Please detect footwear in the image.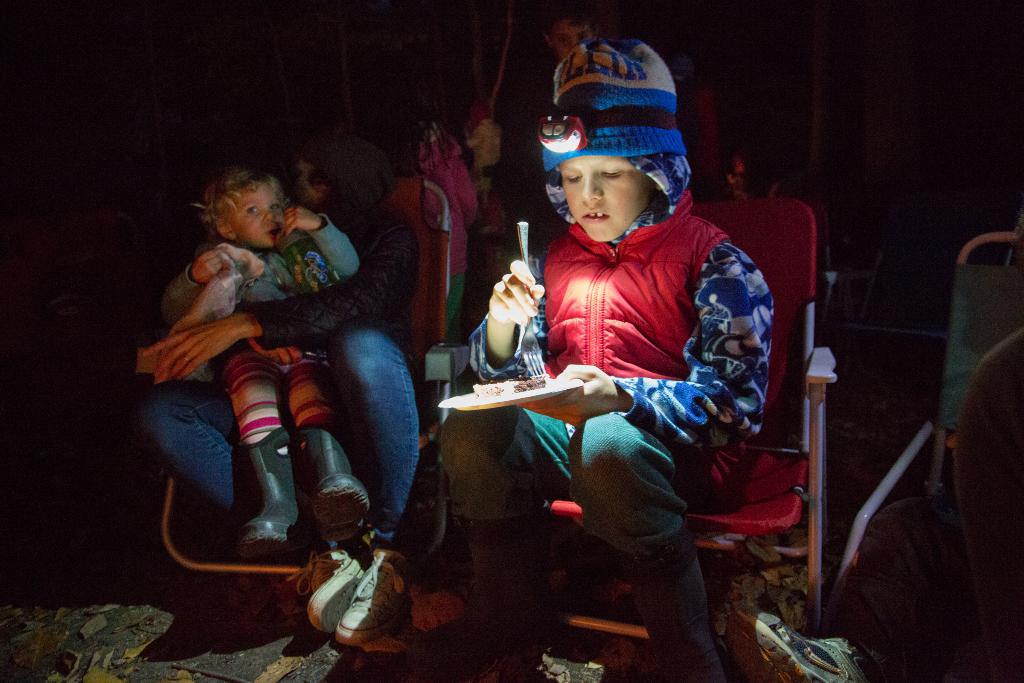
727, 611, 897, 682.
